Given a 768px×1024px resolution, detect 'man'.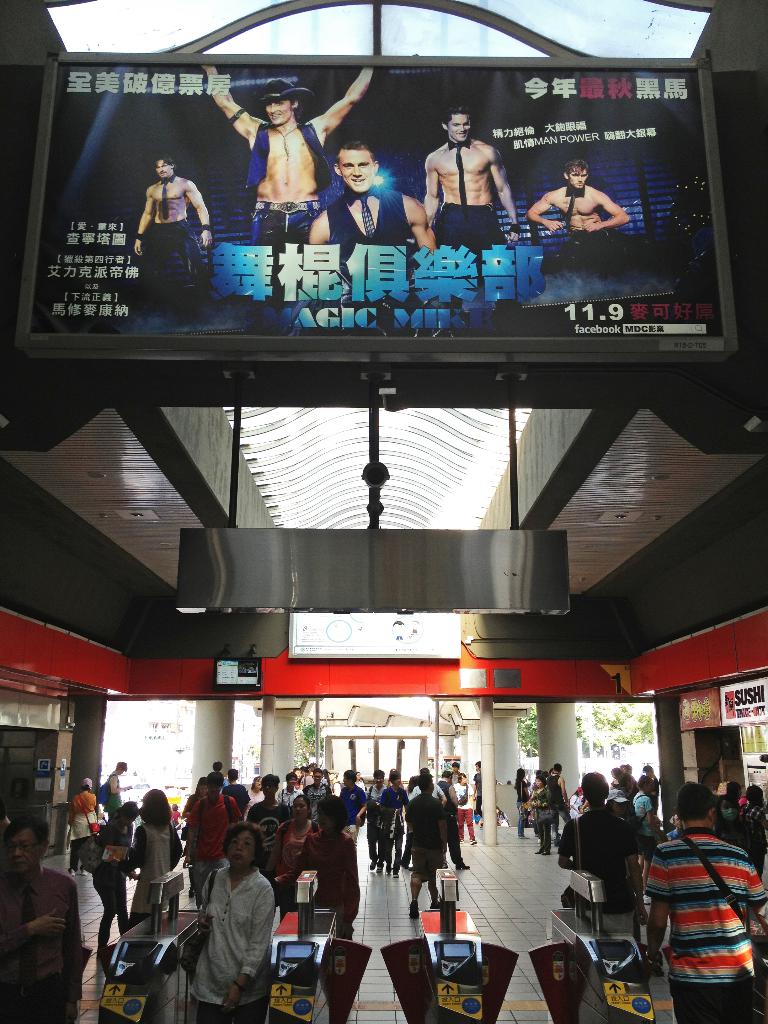
(x1=641, y1=764, x2=660, y2=814).
